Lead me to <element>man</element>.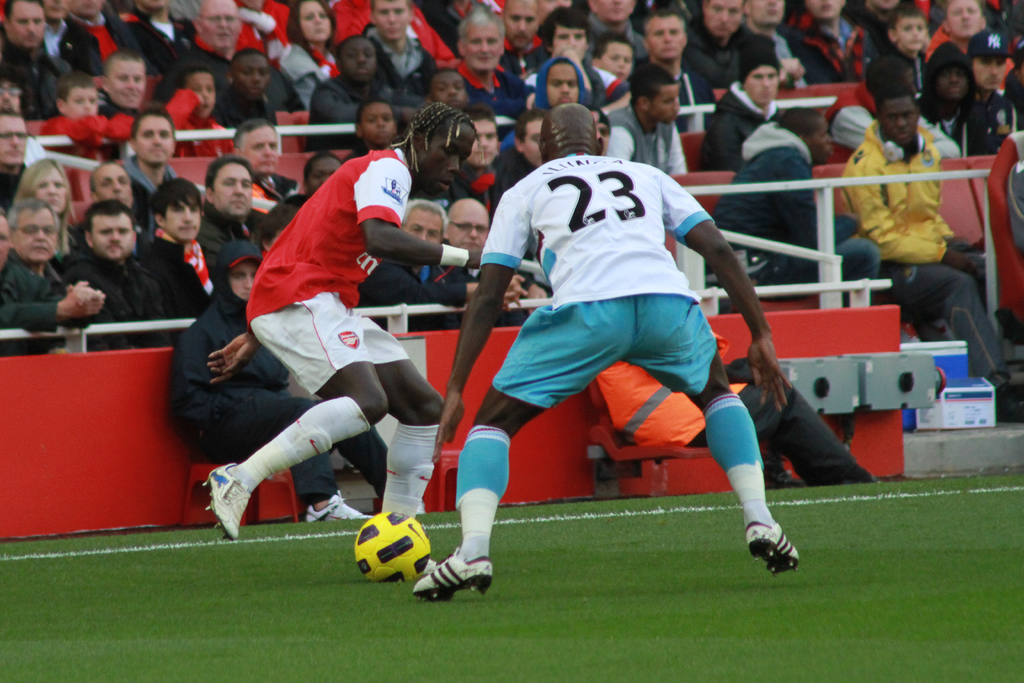
Lead to 832 94 1023 407.
